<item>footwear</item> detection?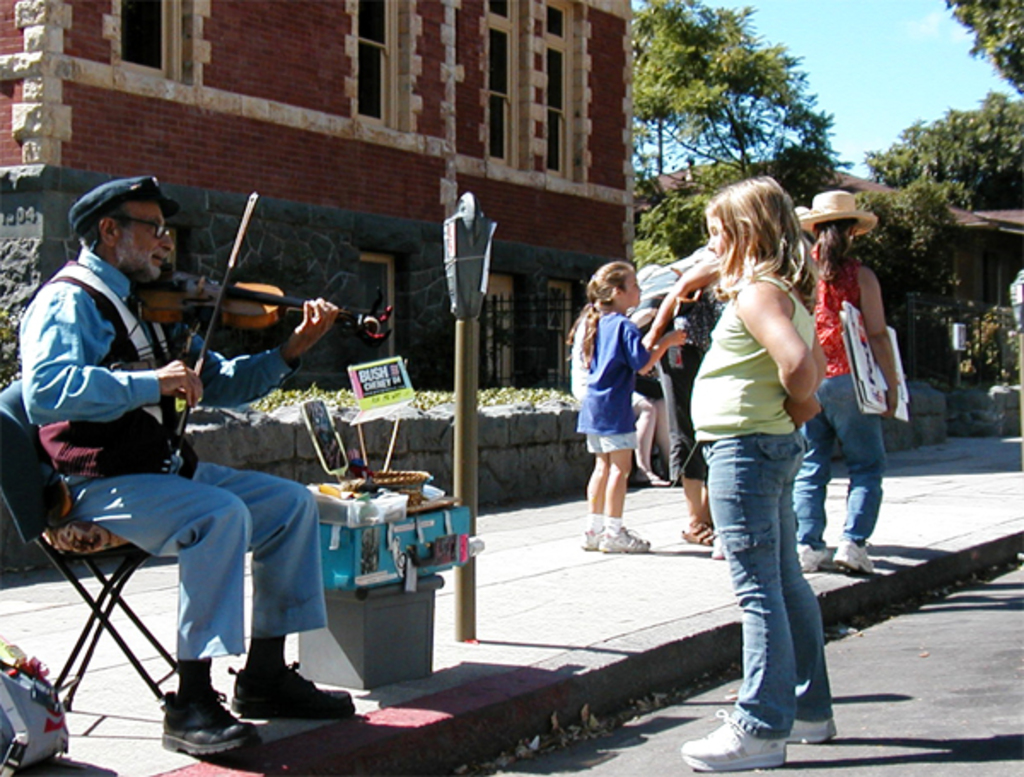
795/541/838/570
